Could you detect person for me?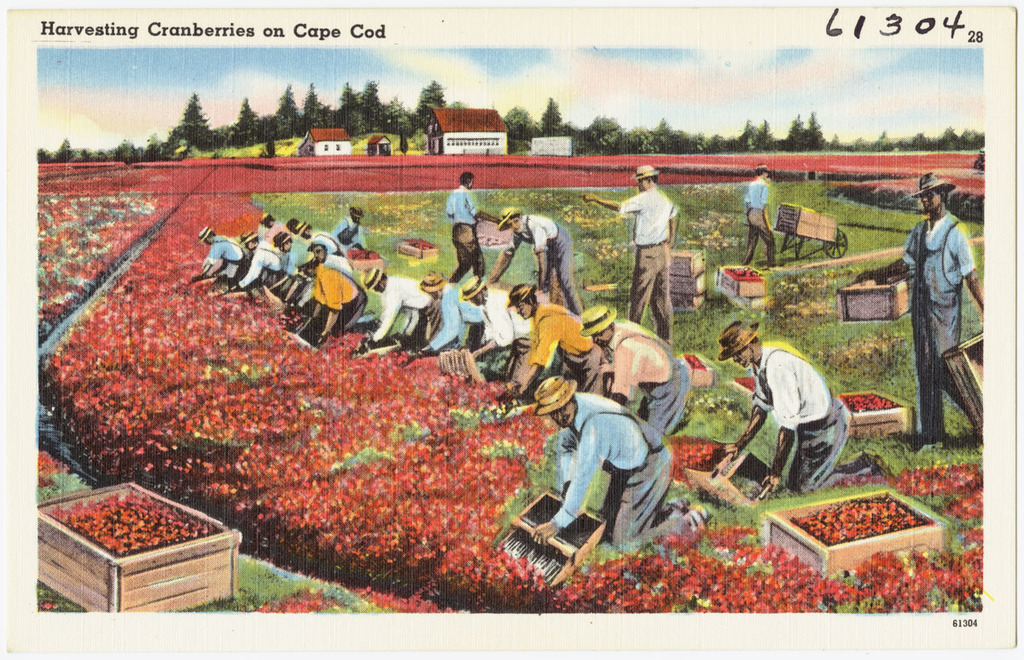
Detection result: (left=863, top=189, right=988, bottom=445).
